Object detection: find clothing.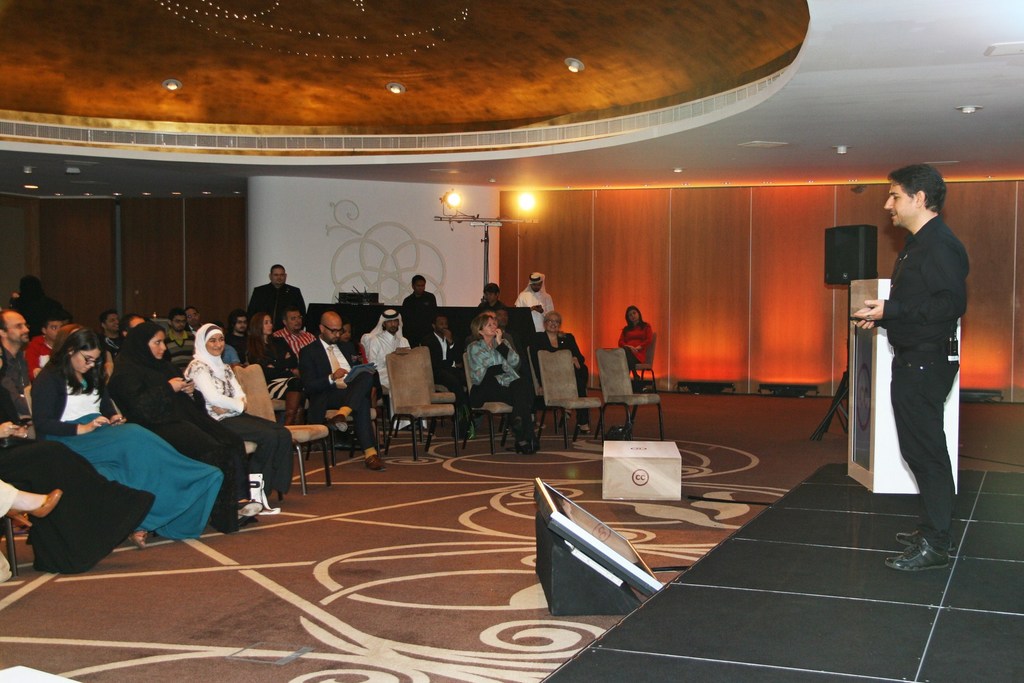
<bbox>31, 358, 224, 541</bbox>.
